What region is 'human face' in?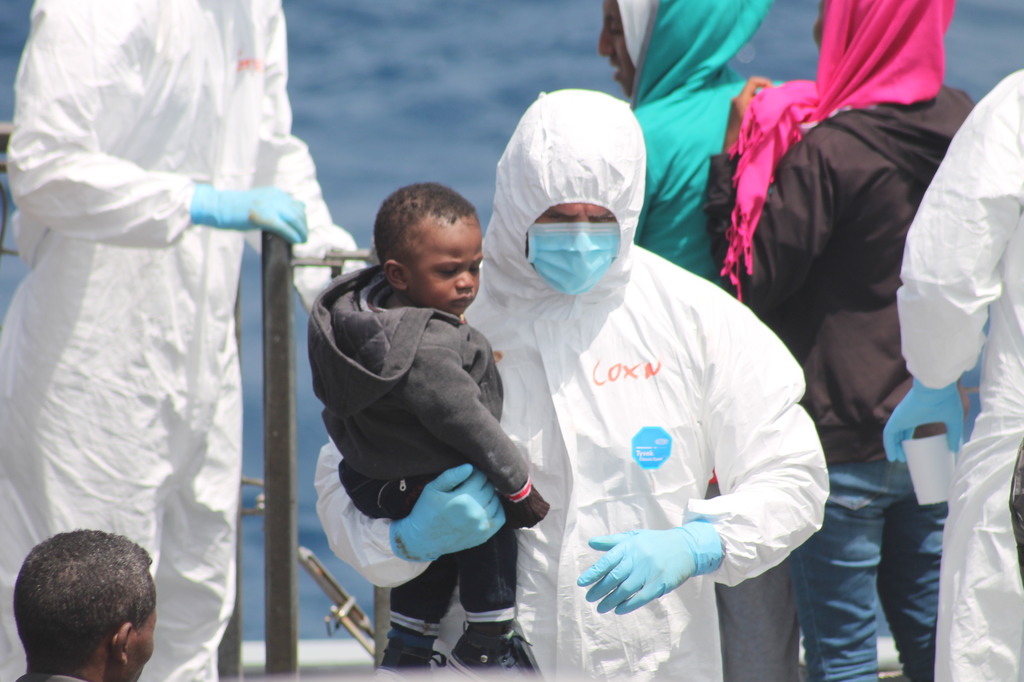
locate(131, 612, 158, 679).
